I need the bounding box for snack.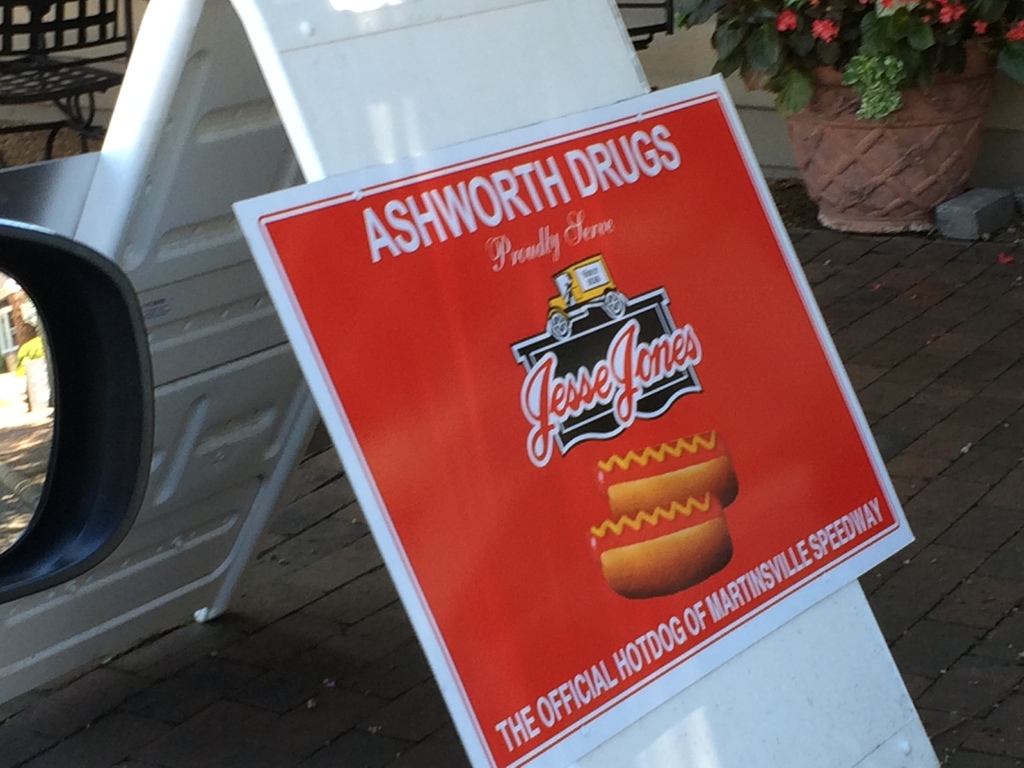
Here it is: [left=582, top=452, right=764, bottom=608].
